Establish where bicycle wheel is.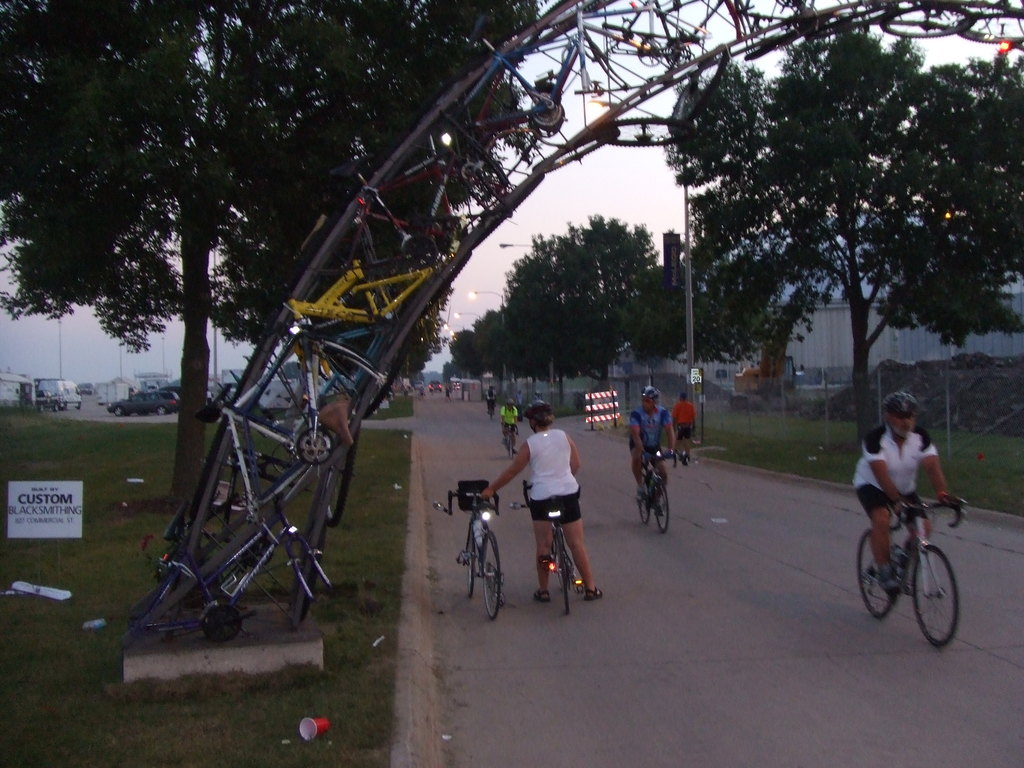
Established at (left=303, top=524, right=324, bottom=618).
